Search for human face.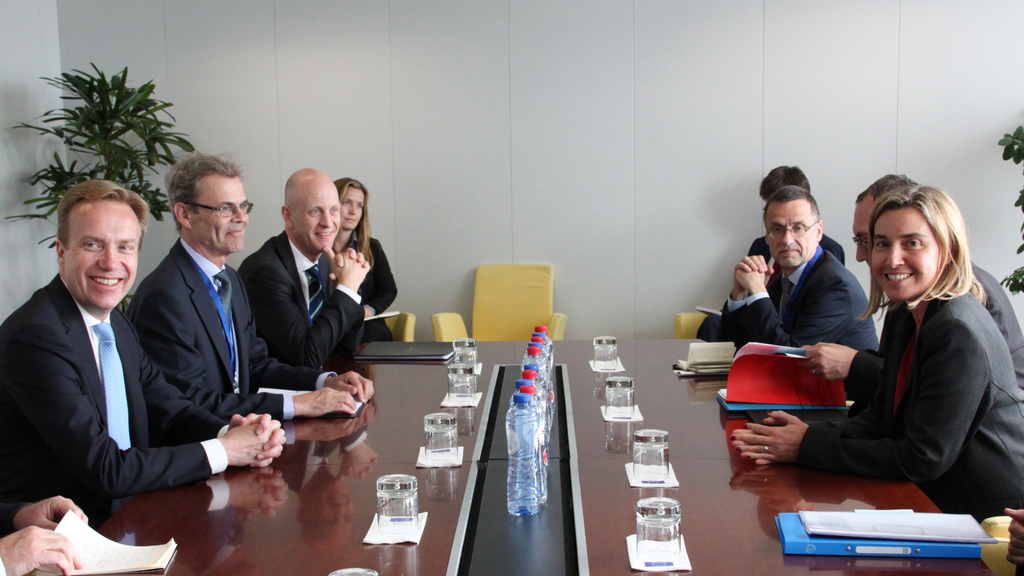
Found at 854/180/908/267.
